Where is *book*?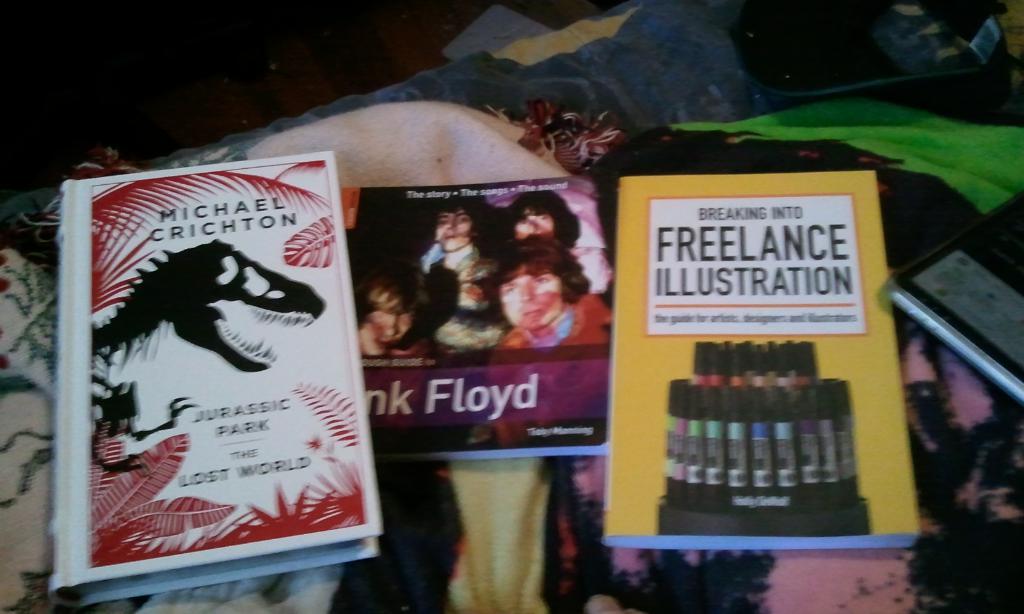
602/168/922/545.
